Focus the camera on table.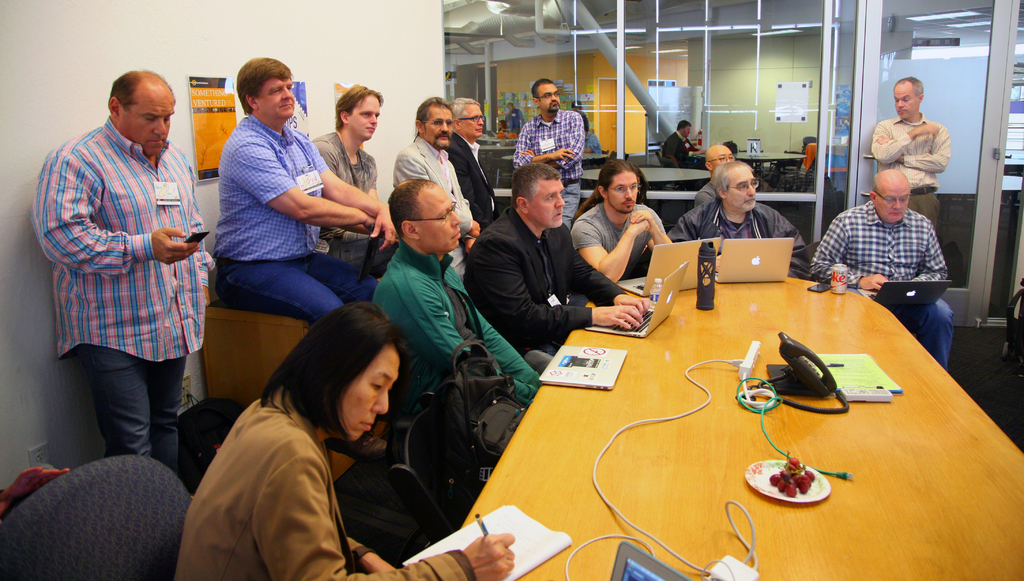
Focus region: 695,149,808,193.
